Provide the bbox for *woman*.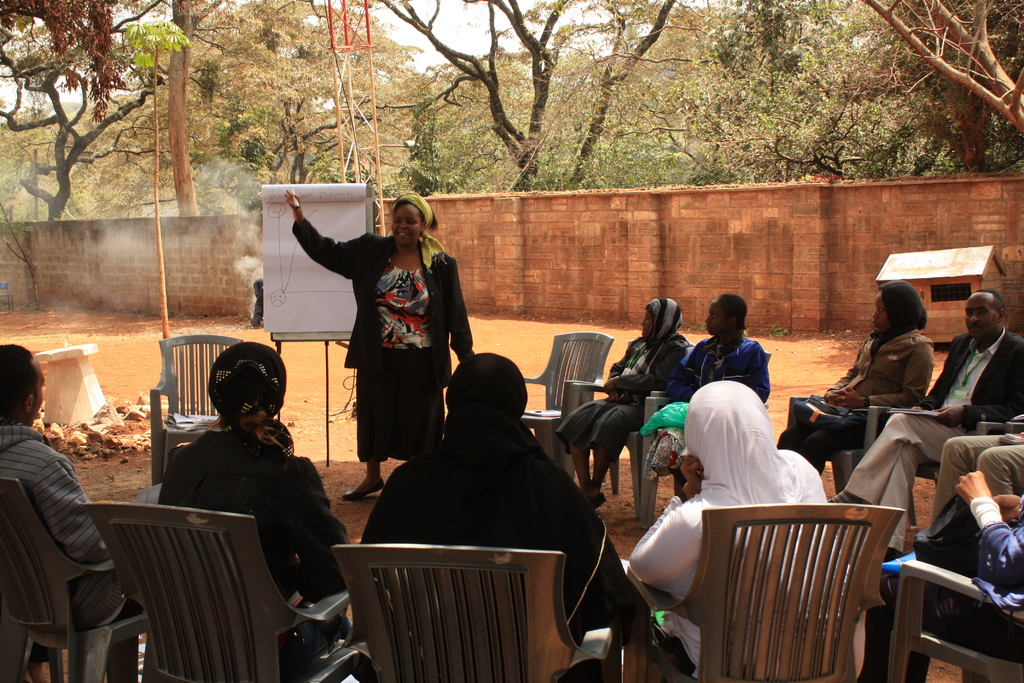
{"x1": 856, "y1": 472, "x2": 1023, "y2": 682}.
